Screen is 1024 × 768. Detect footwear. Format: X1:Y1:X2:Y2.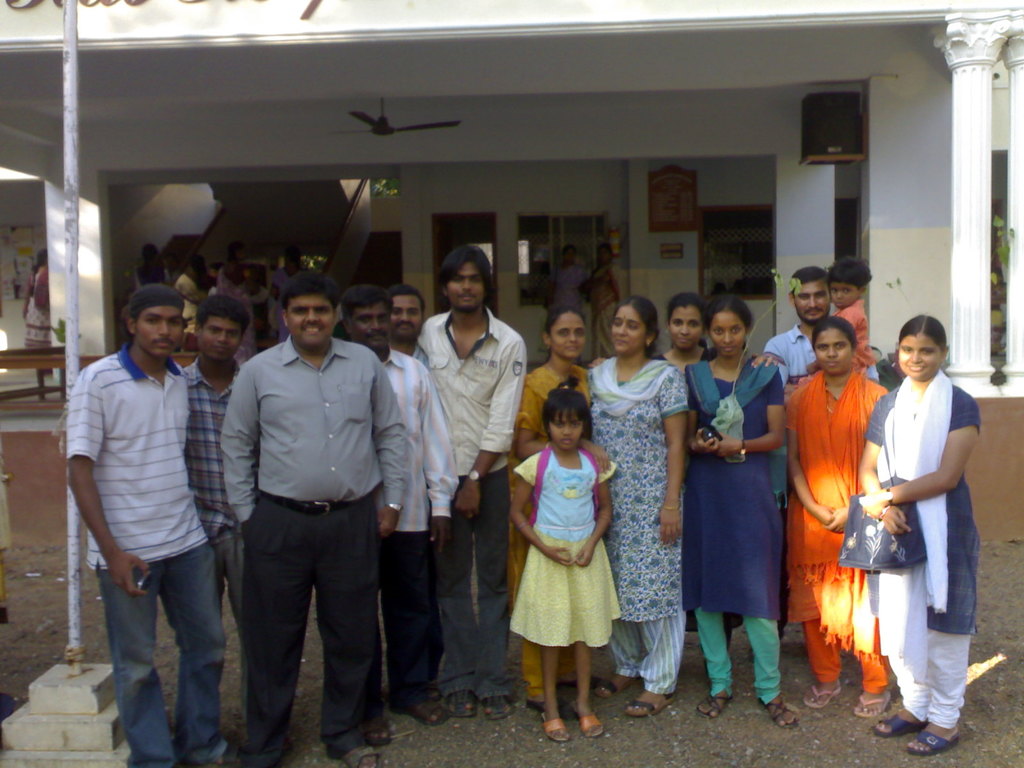
628:691:675:716.
